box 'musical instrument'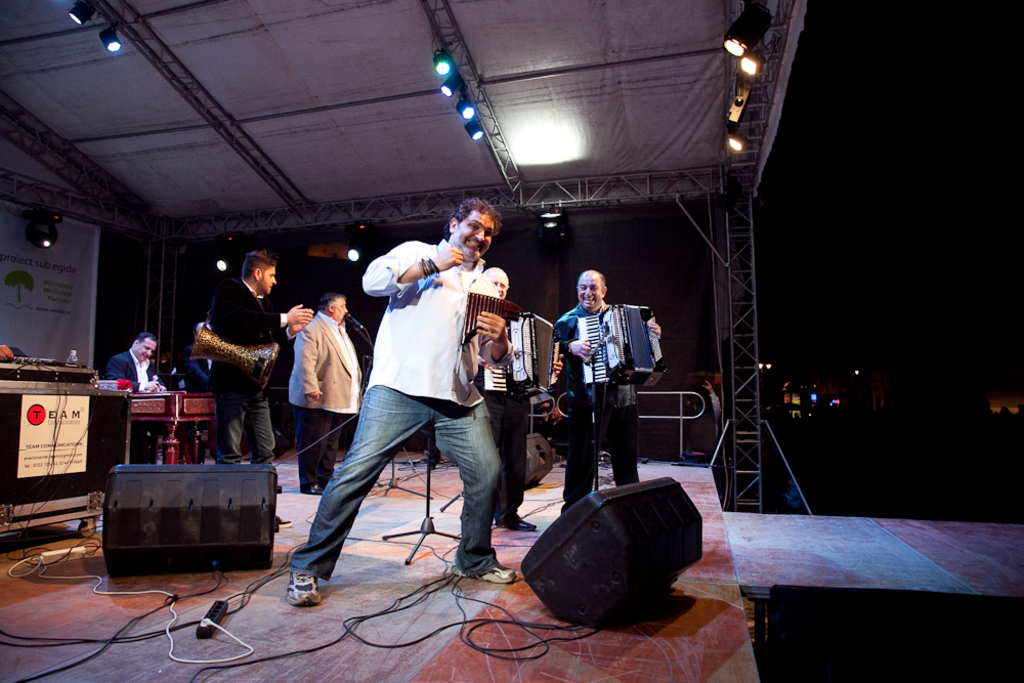
BBox(551, 305, 666, 398)
